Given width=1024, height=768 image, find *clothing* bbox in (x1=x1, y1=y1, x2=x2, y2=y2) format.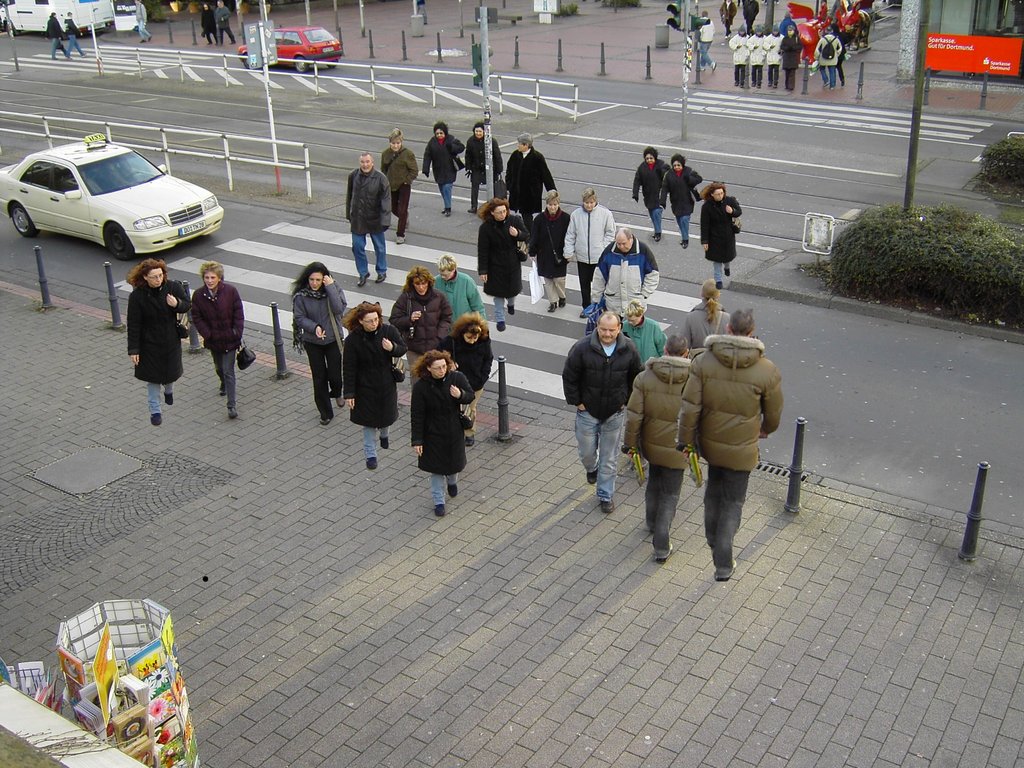
(x1=429, y1=260, x2=485, y2=323).
